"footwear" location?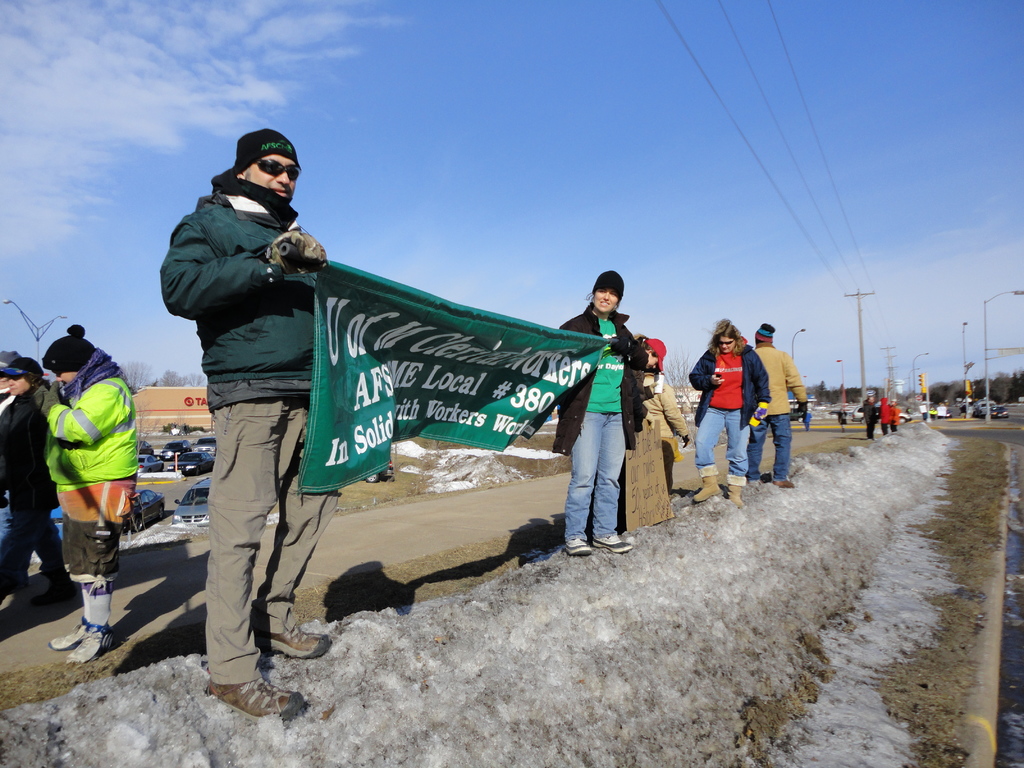
box=[49, 611, 93, 653]
